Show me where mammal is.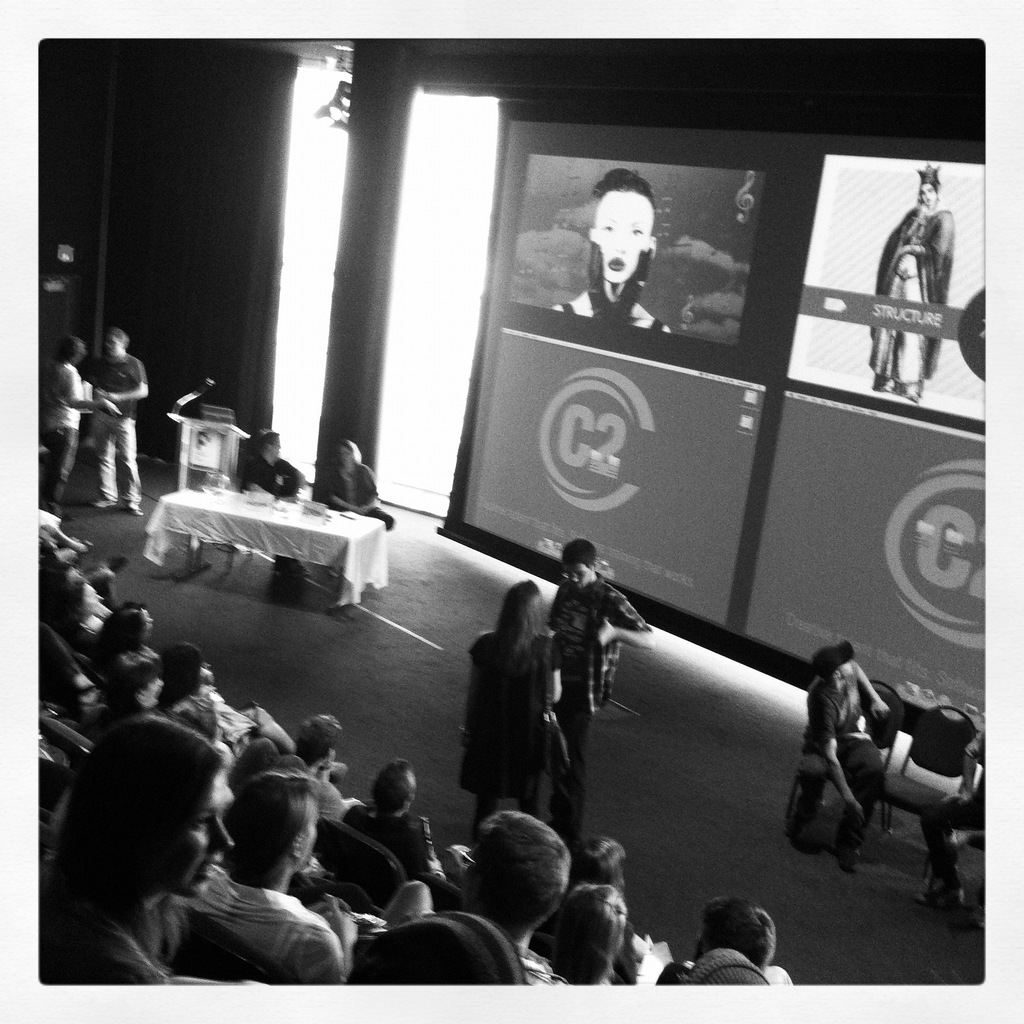
mammal is at <bbox>89, 323, 155, 521</bbox>.
